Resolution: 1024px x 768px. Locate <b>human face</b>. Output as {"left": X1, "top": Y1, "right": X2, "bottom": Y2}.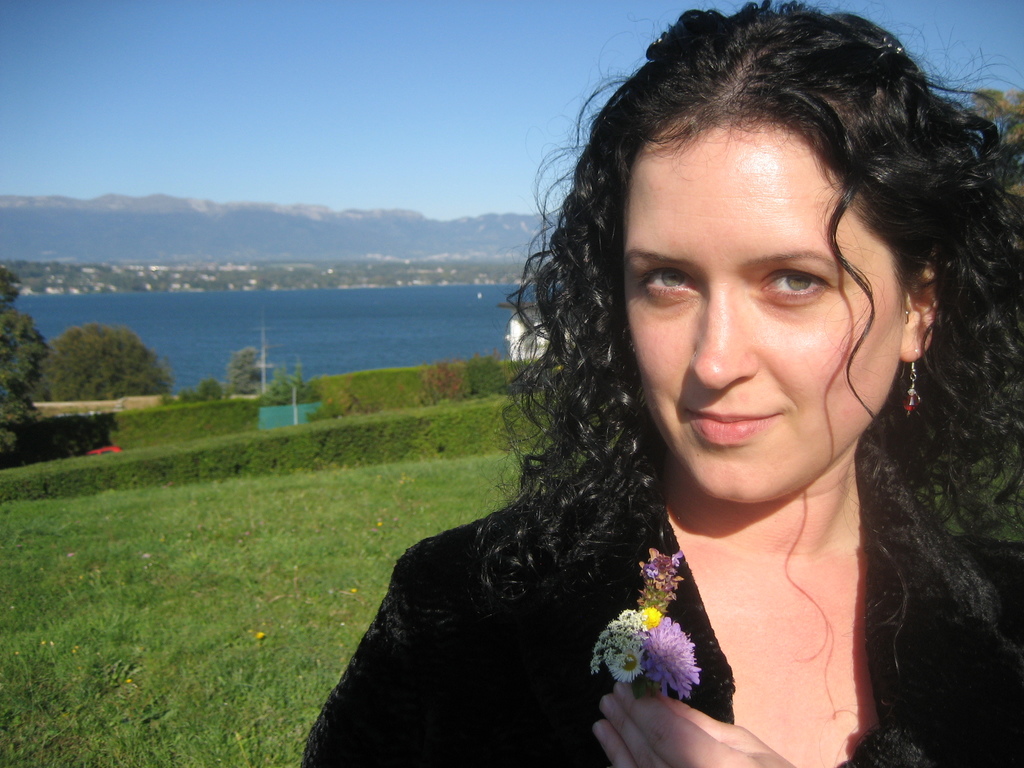
{"left": 626, "top": 118, "right": 904, "bottom": 509}.
